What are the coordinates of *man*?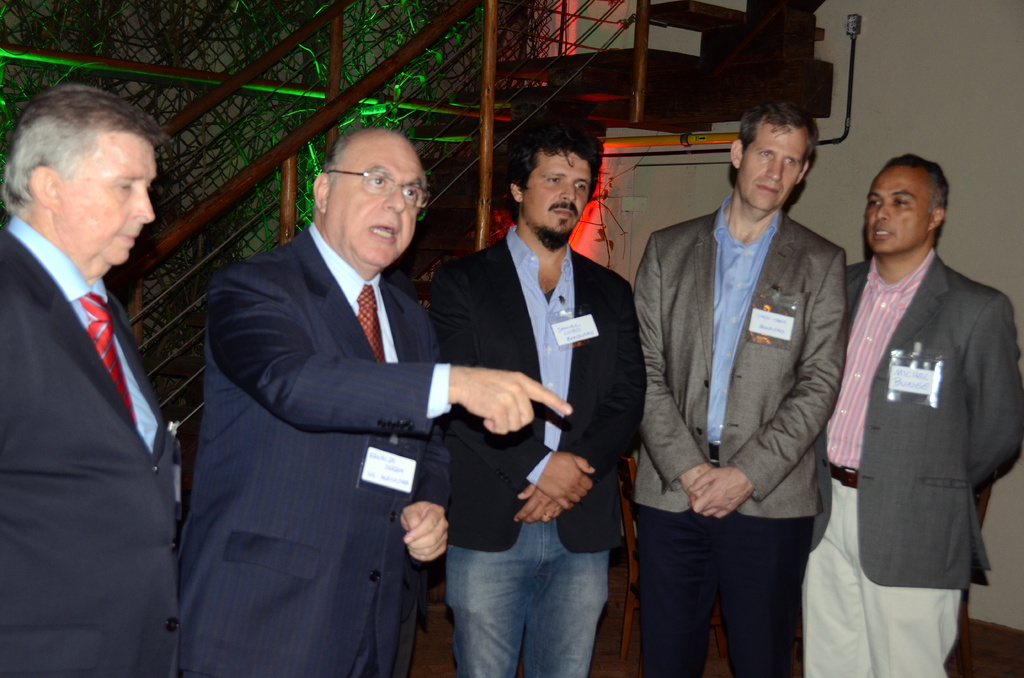
798:118:1013:674.
